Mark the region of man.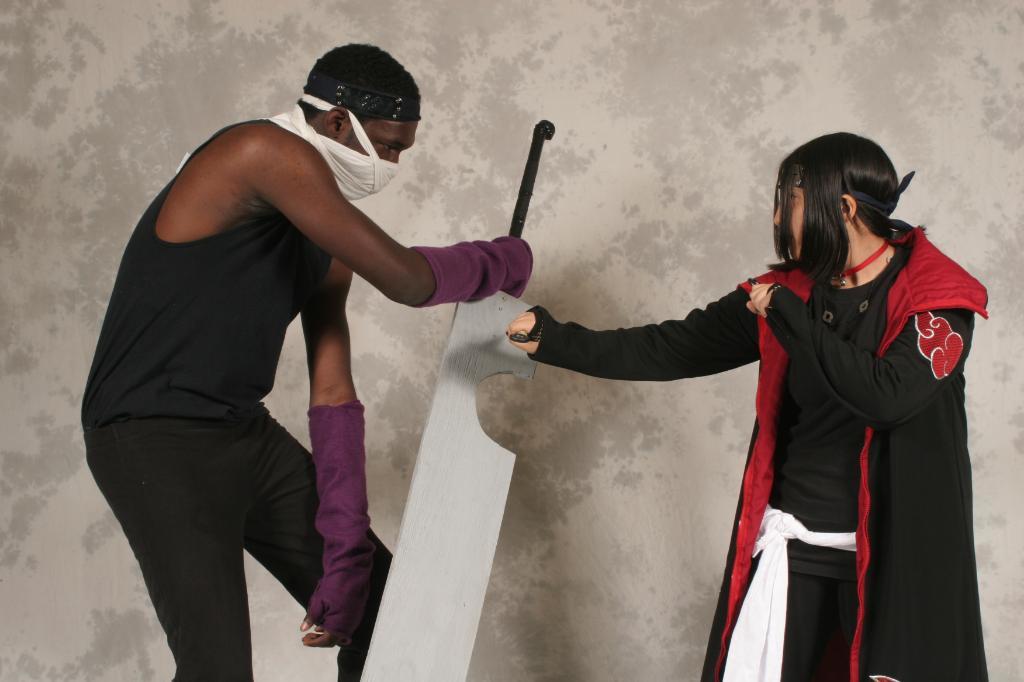
Region: 79 46 522 670.
